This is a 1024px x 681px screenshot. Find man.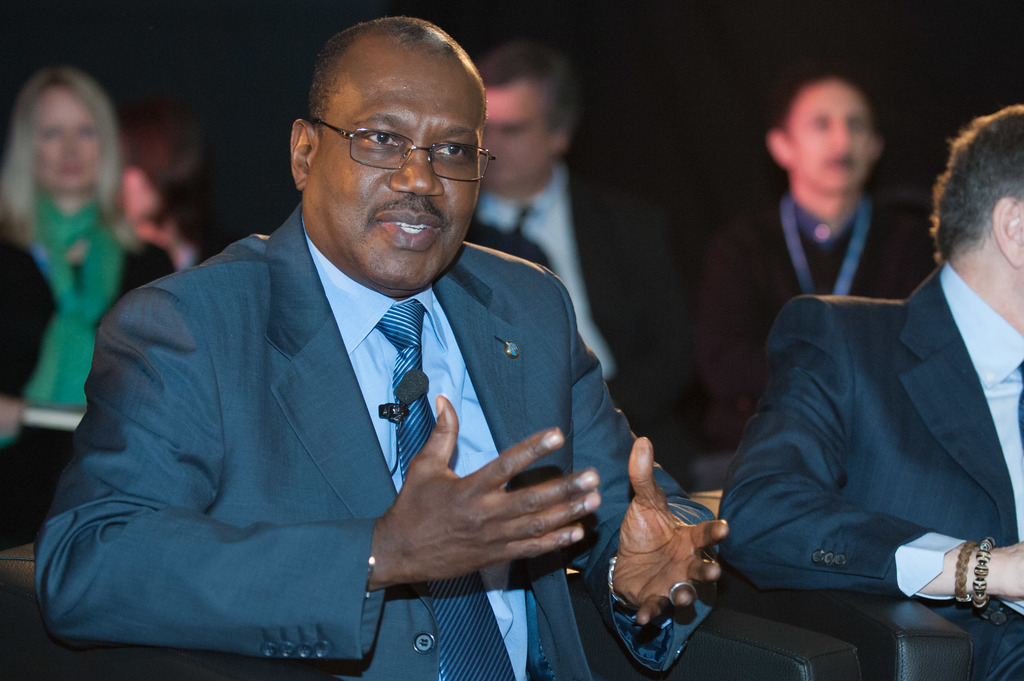
Bounding box: [x1=124, y1=100, x2=286, y2=272].
